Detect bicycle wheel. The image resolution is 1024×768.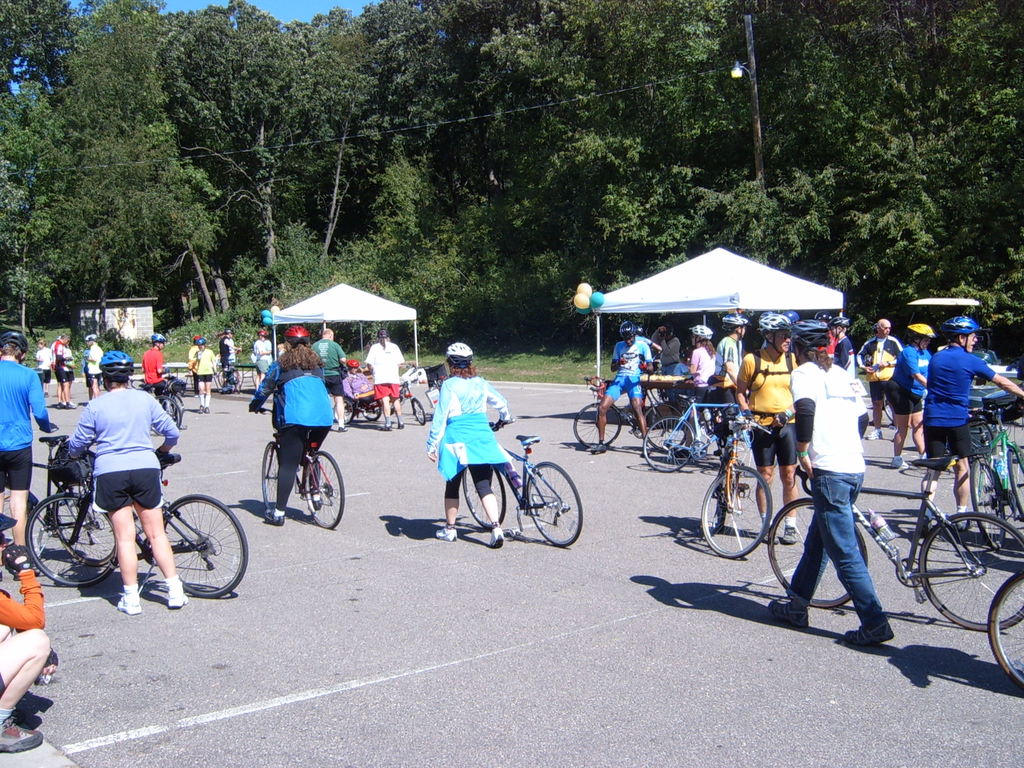
(x1=52, y1=484, x2=120, y2=566).
